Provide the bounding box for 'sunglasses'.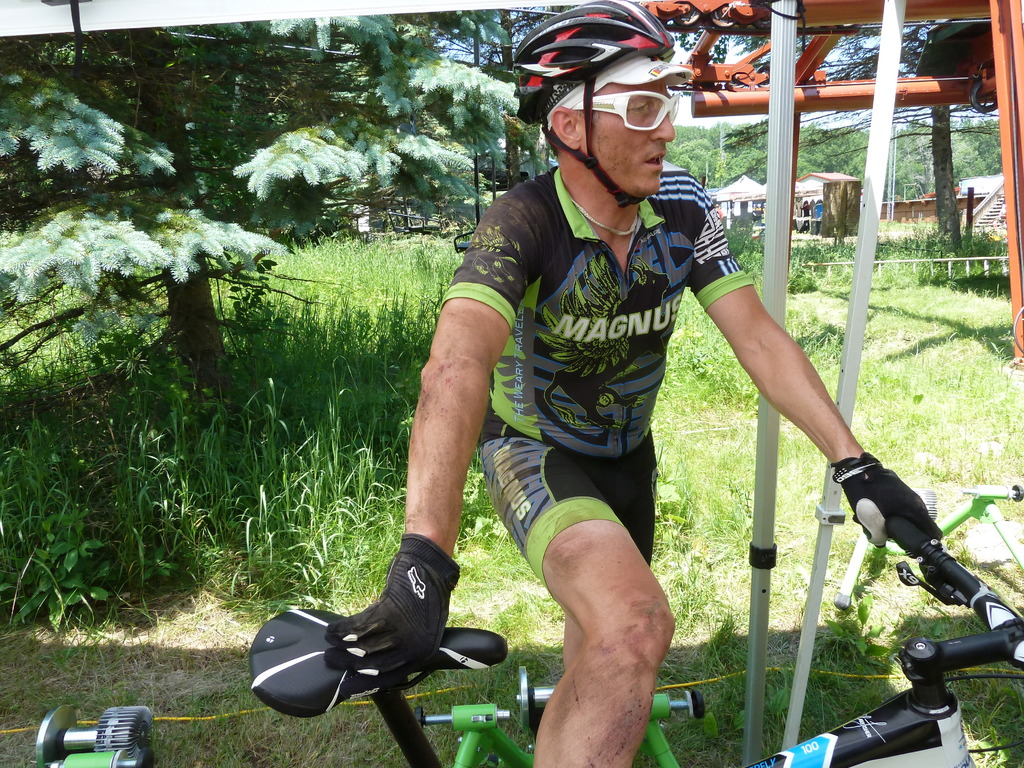
locate(547, 90, 681, 129).
